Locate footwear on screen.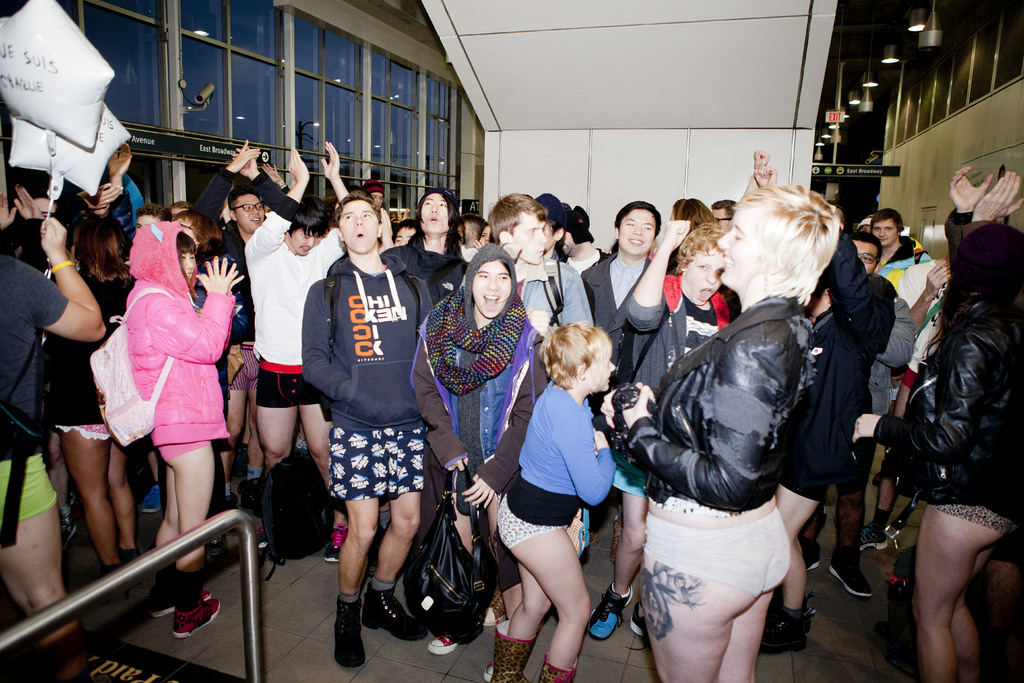
On screen at locate(827, 559, 867, 595).
